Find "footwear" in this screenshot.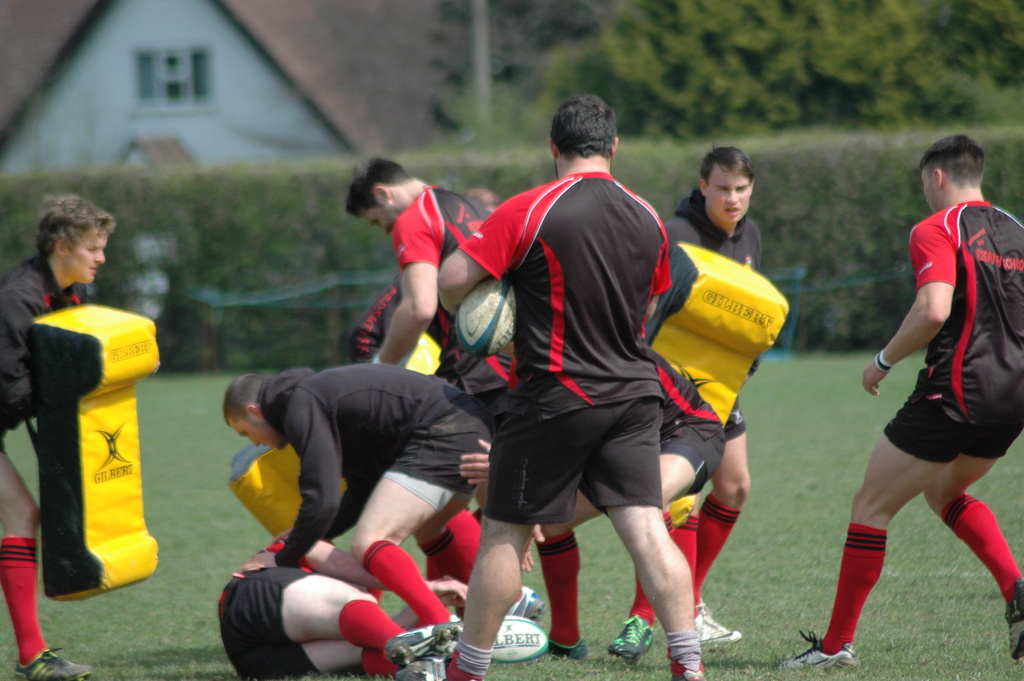
The bounding box for "footwear" is (1005, 581, 1023, 665).
